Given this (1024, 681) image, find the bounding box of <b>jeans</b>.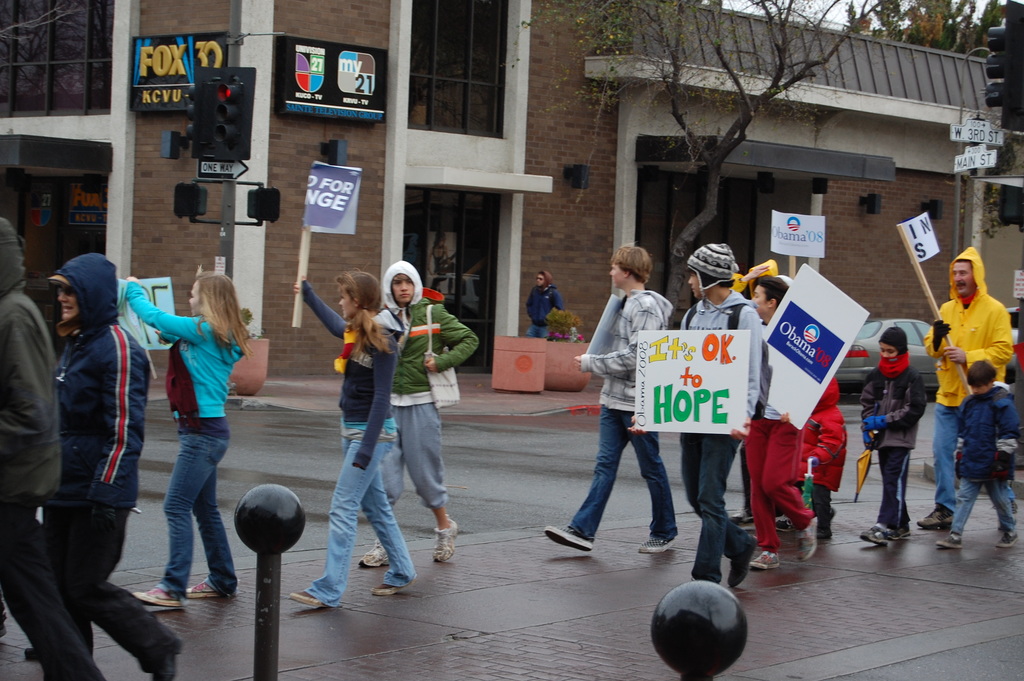
{"x1": 957, "y1": 470, "x2": 1020, "y2": 536}.
